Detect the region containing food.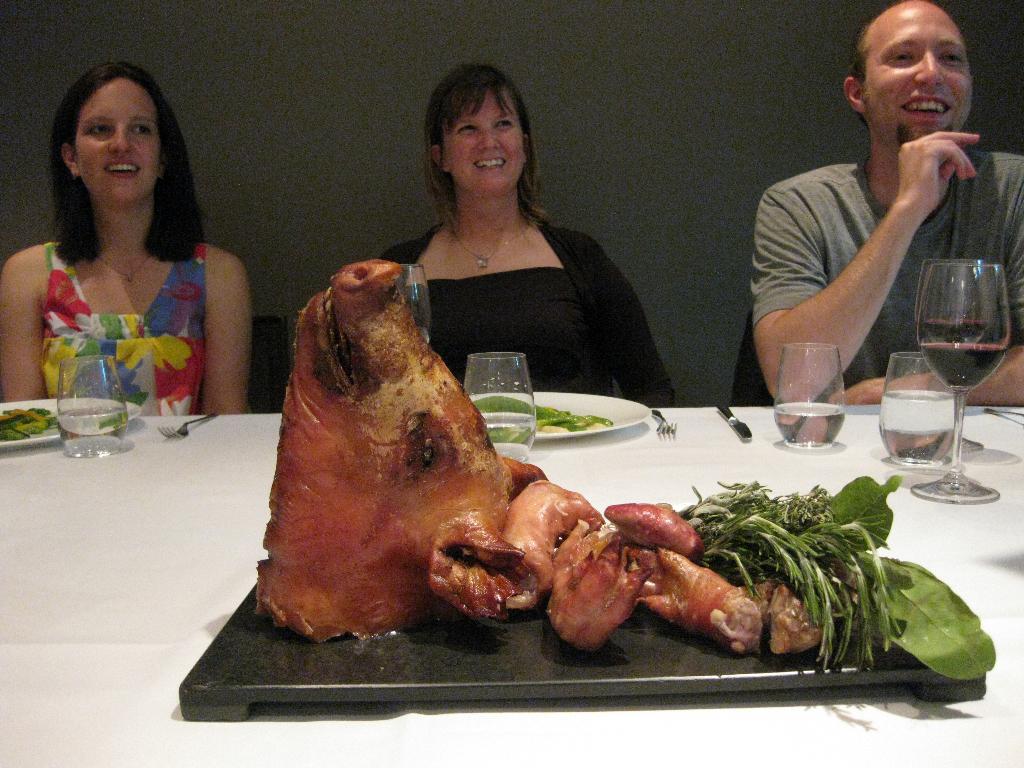
472/394/534/439.
